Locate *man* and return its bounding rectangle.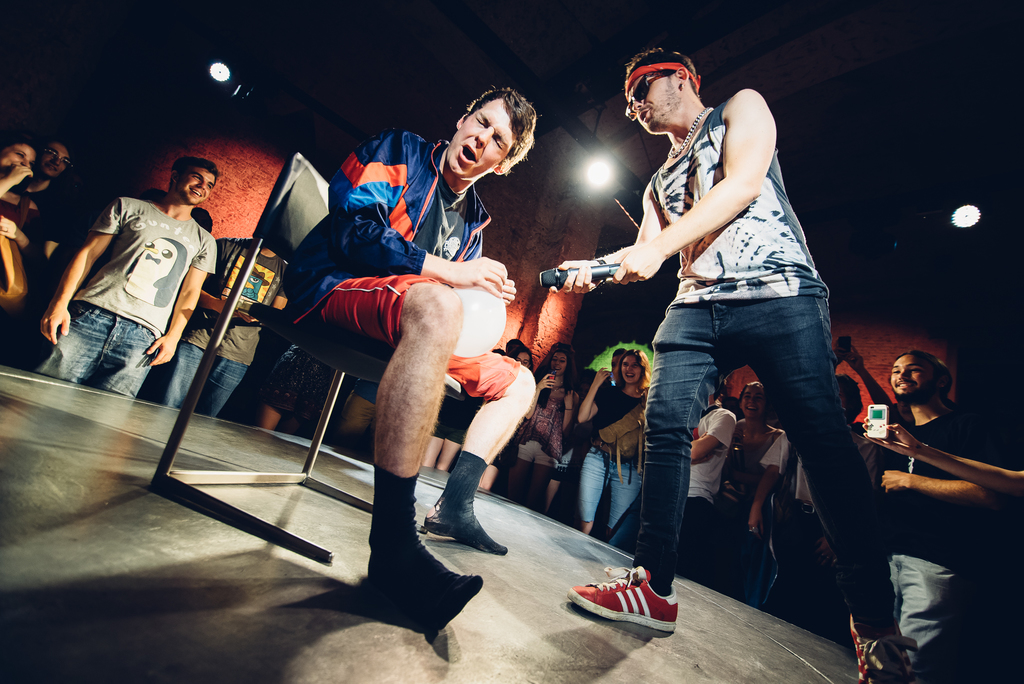
left=268, top=82, right=537, bottom=638.
